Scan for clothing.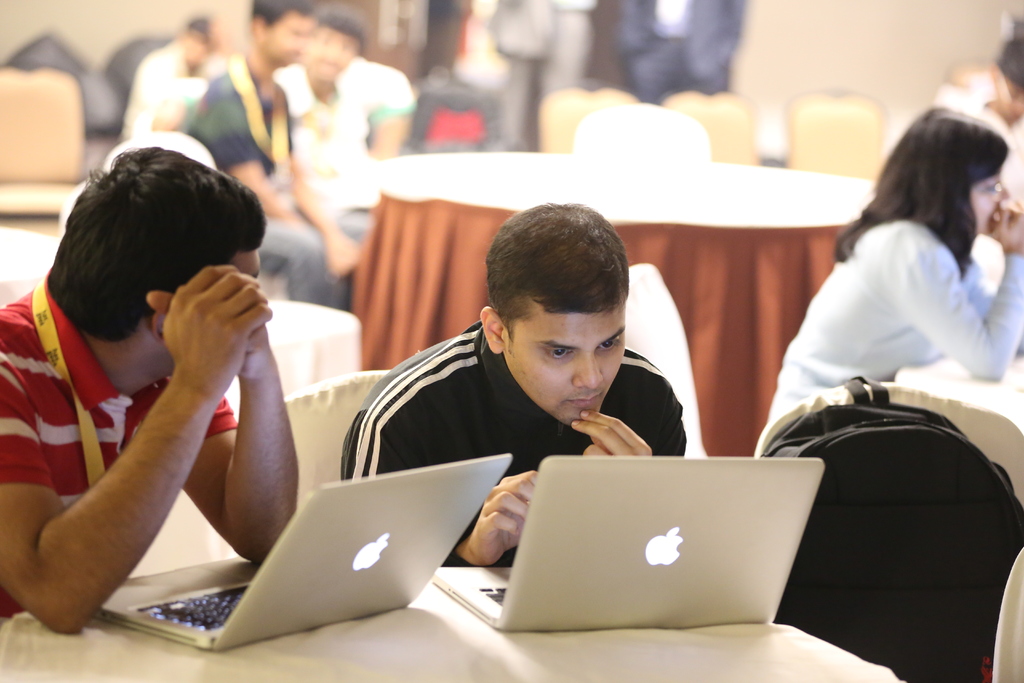
Scan result: bbox(342, 313, 680, 559).
